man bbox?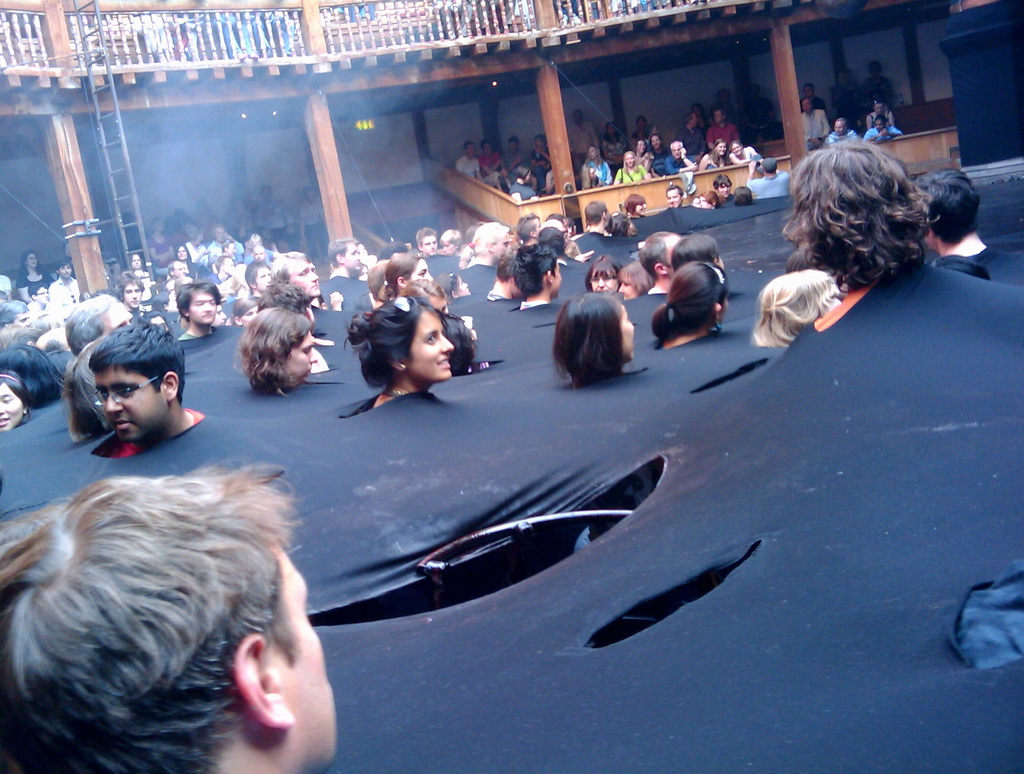
[left=468, top=222, right=511, bottom=268]
